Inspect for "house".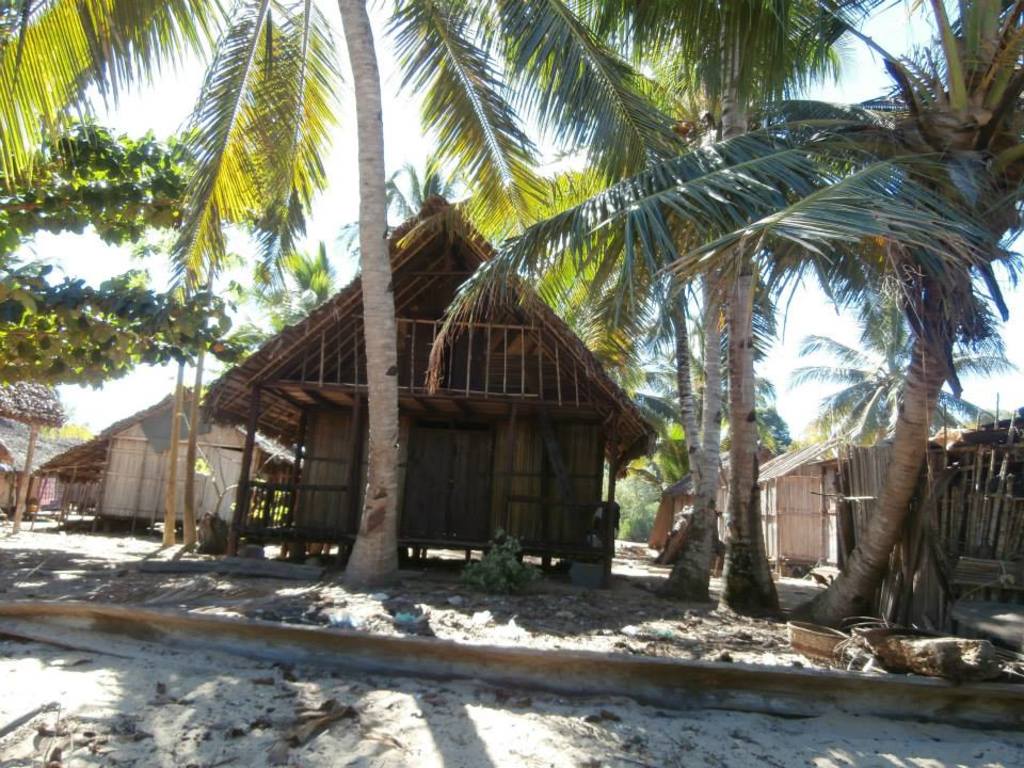
Inspection: locate(0, 375, 79, 517).
